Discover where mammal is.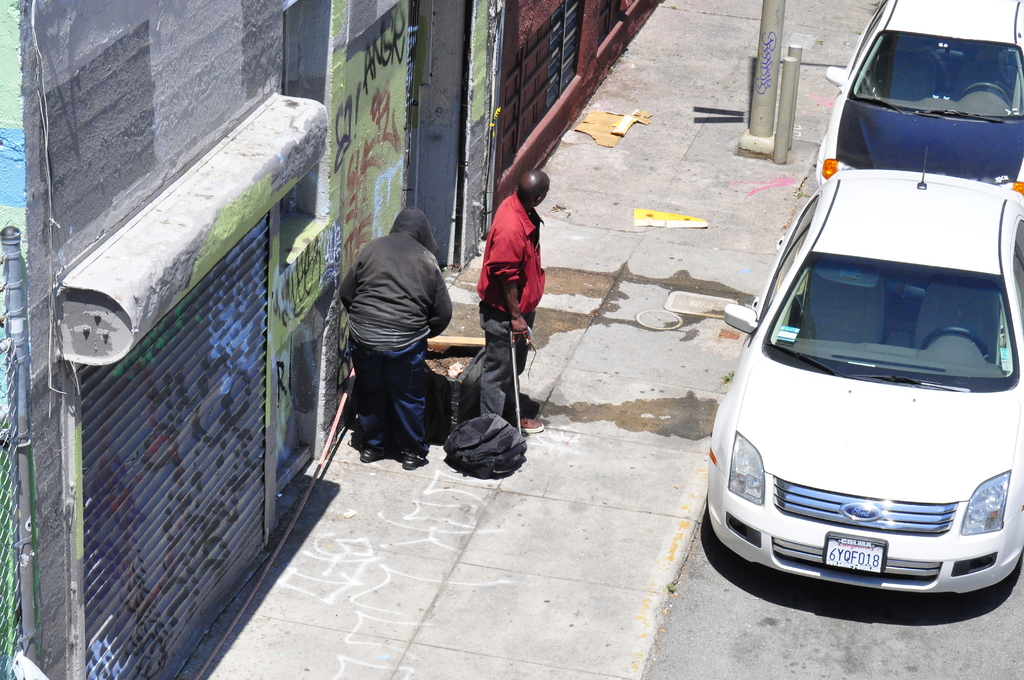
Discovered at bbox(473, 165, 552, 434).
